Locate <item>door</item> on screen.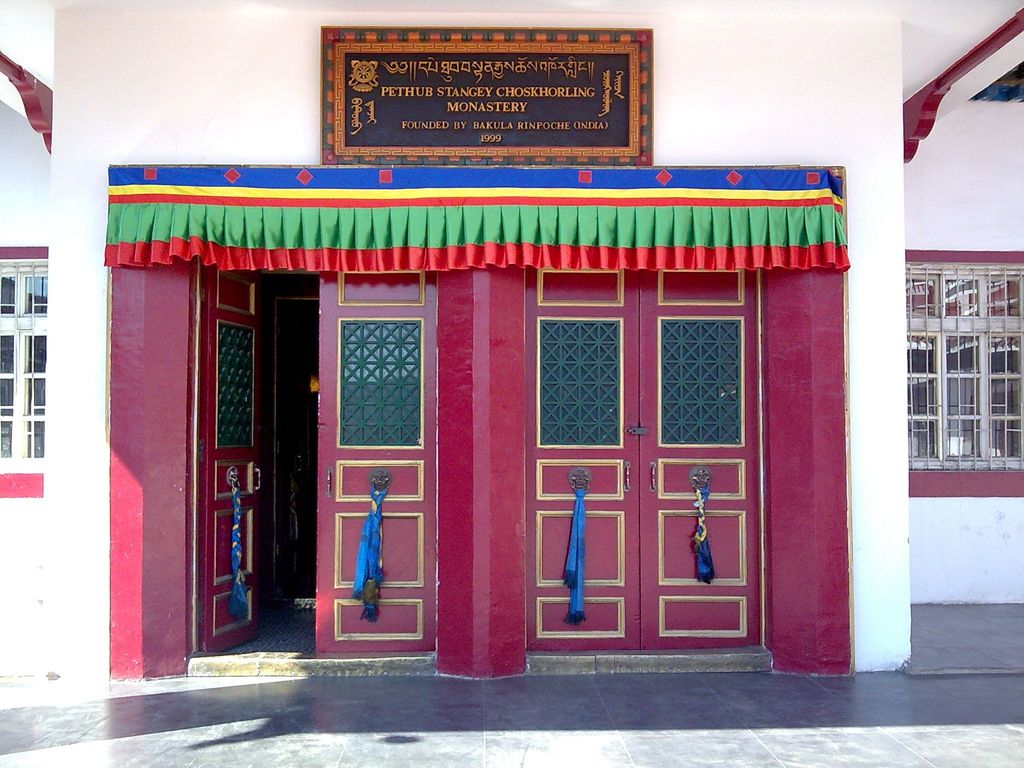
On screen at [316,254,433,654].
